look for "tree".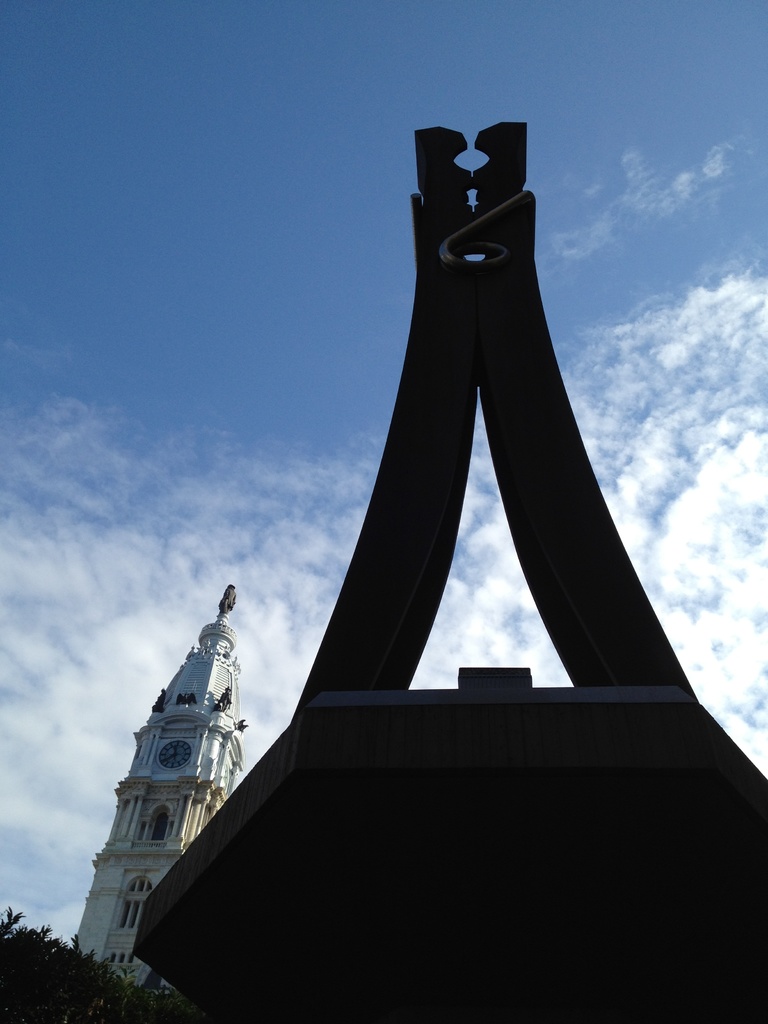
Found: 0,908,210,1022.
